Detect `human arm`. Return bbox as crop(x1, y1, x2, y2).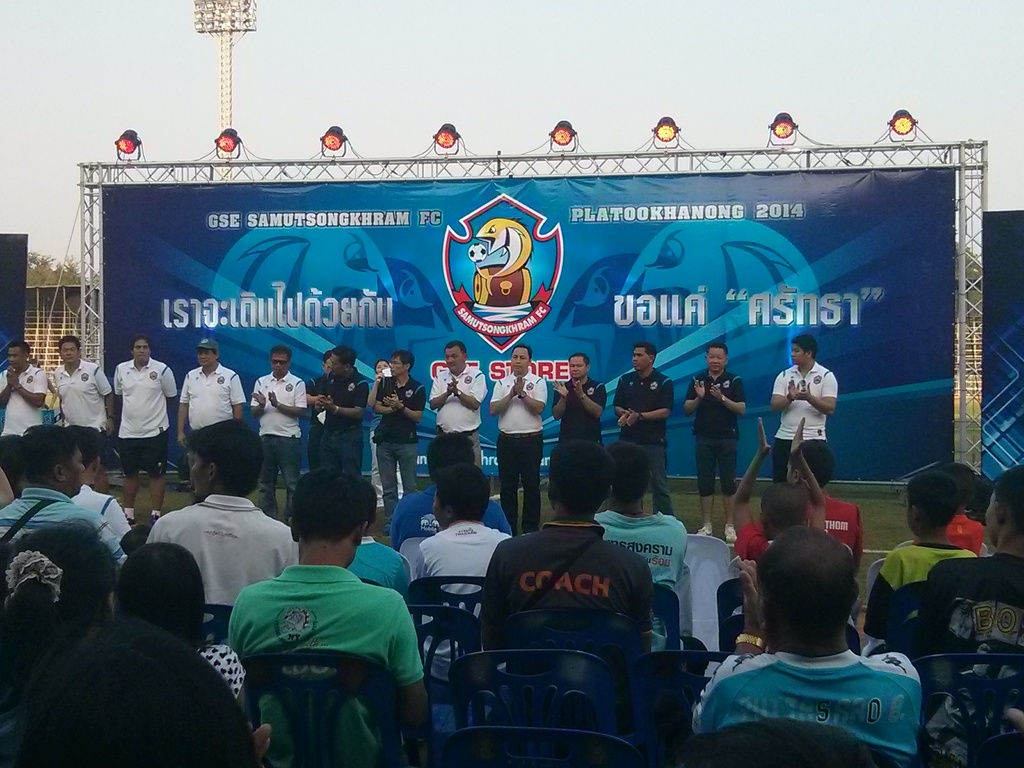
crop(165, 363, 178, 399).
